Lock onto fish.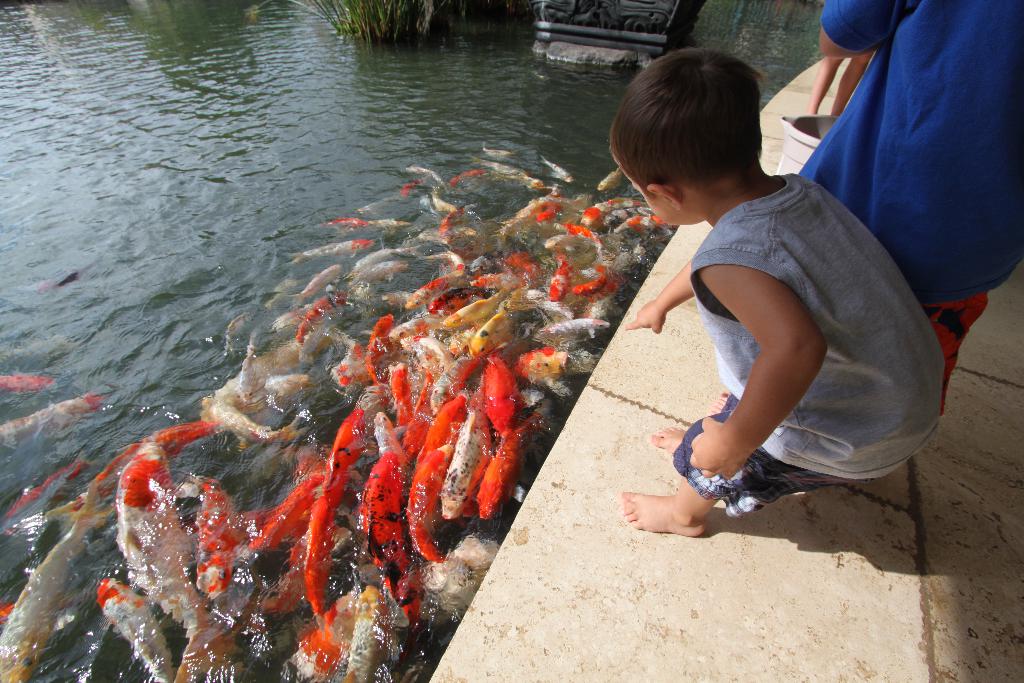
Locked: (0,392,107,443).
